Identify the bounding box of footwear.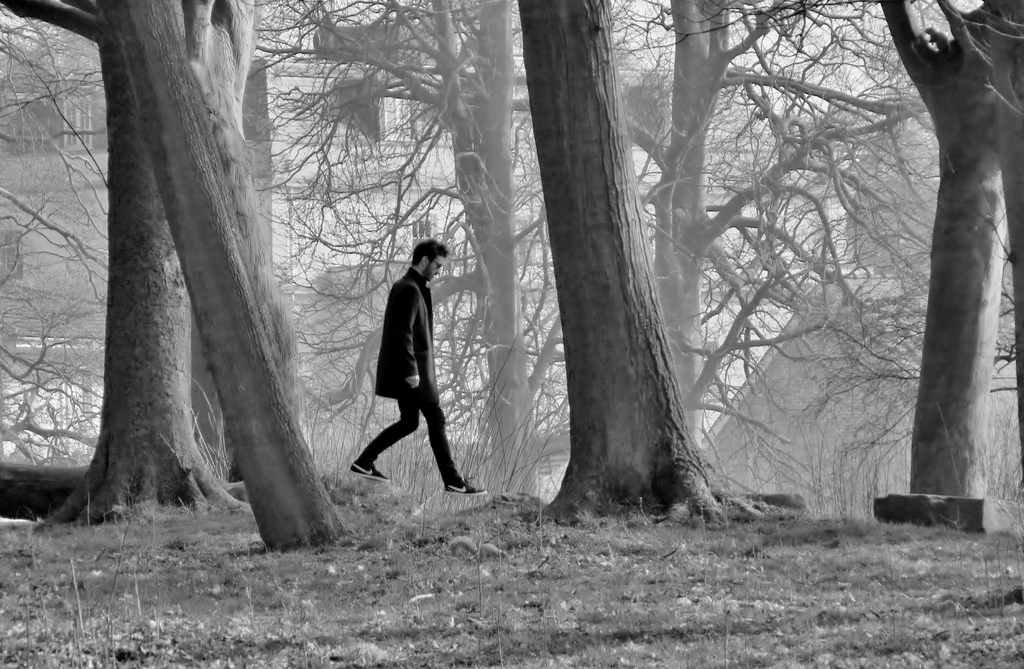
bbox(441, 476, 491, 492).
